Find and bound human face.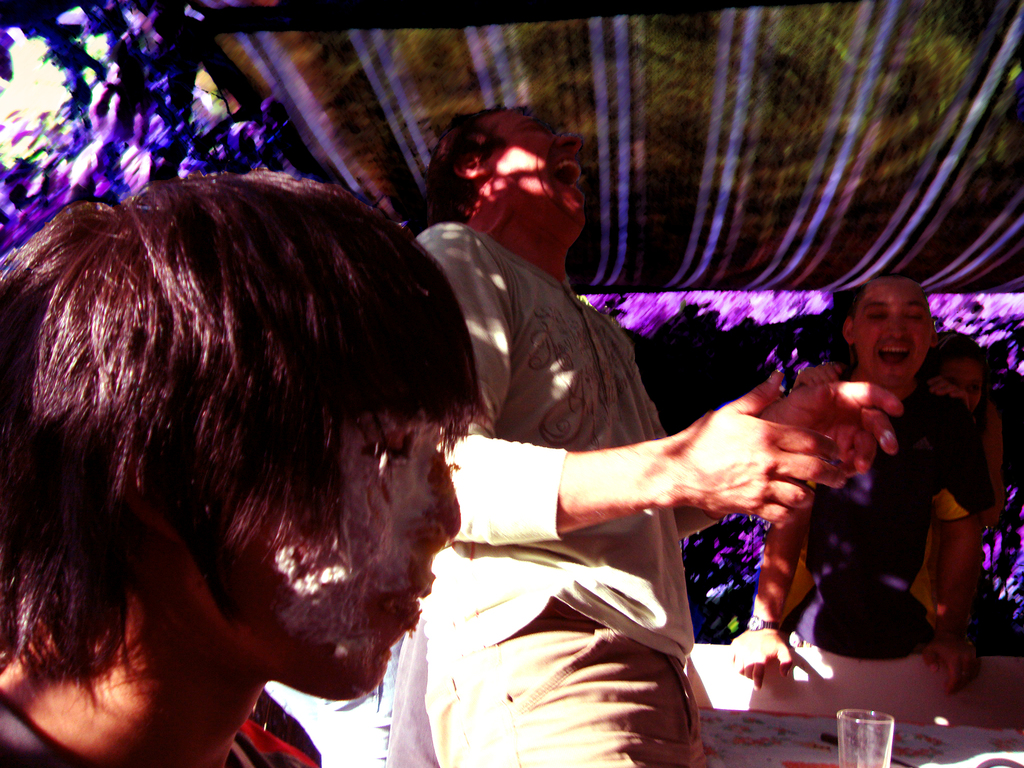
Bound: rect(229, 401, 459, 707).
